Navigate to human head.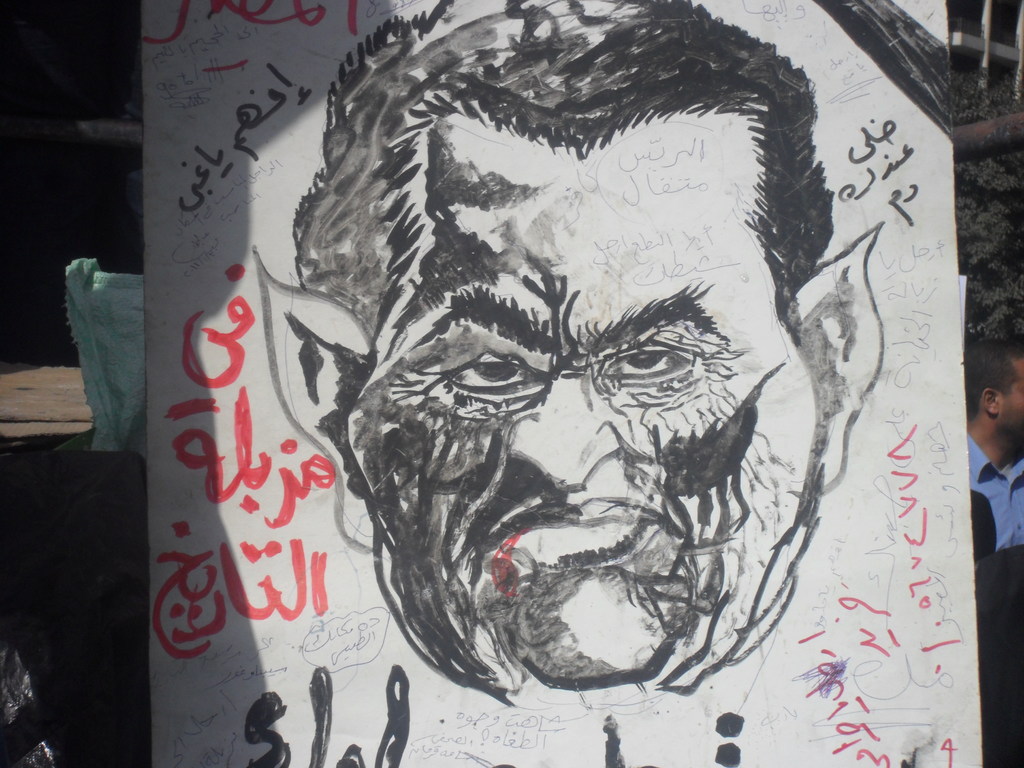
Navigation target: [963,333,1023,446].
